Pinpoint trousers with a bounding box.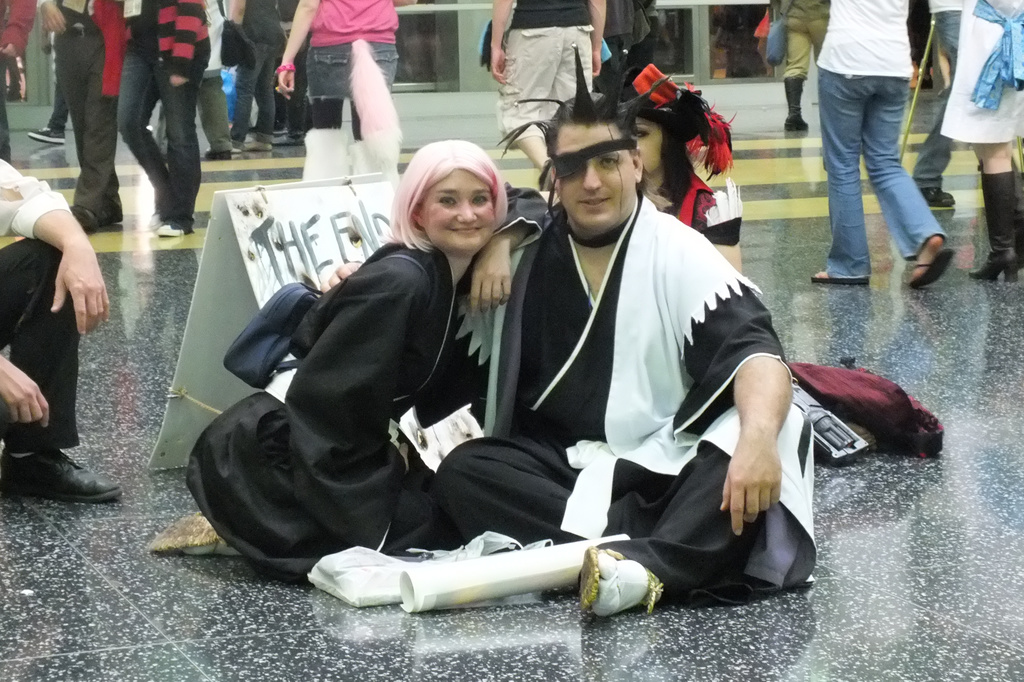
0/233/82/451.
